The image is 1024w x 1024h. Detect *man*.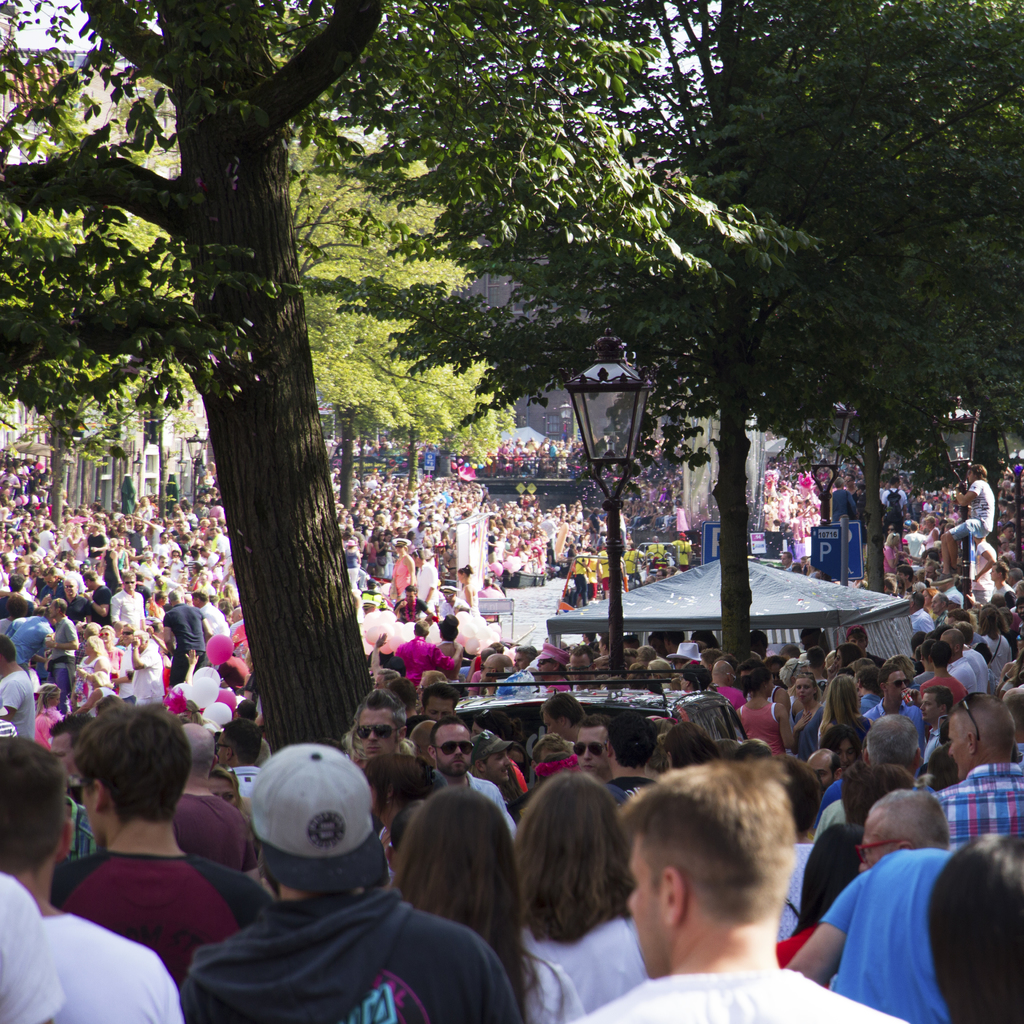
Detection: region(218, 722, 260, 806).
